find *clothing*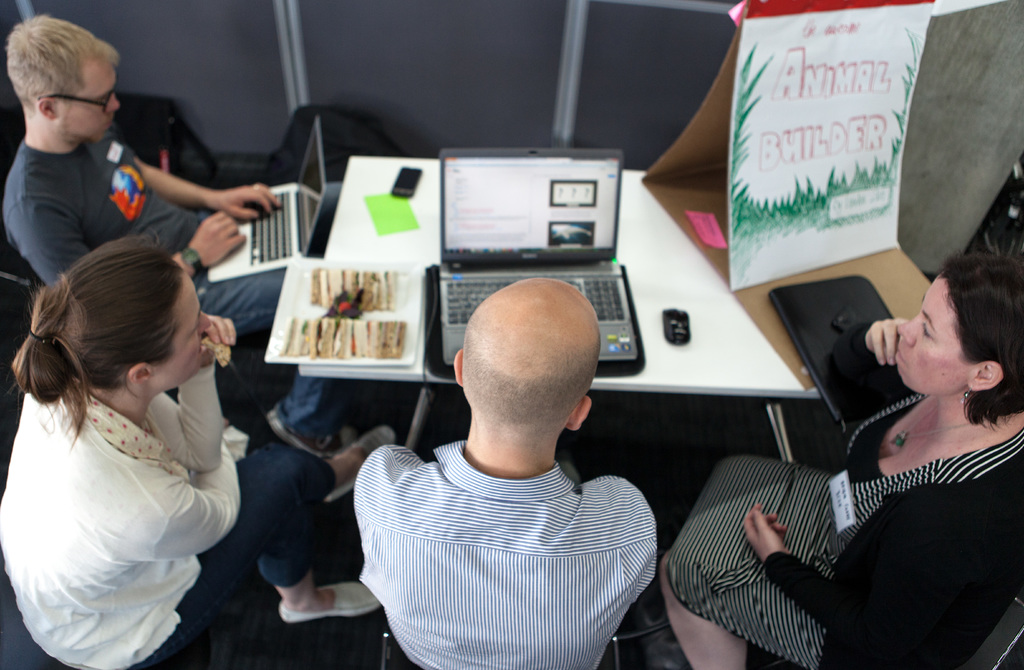
detection(0, 389, 333, 669)
